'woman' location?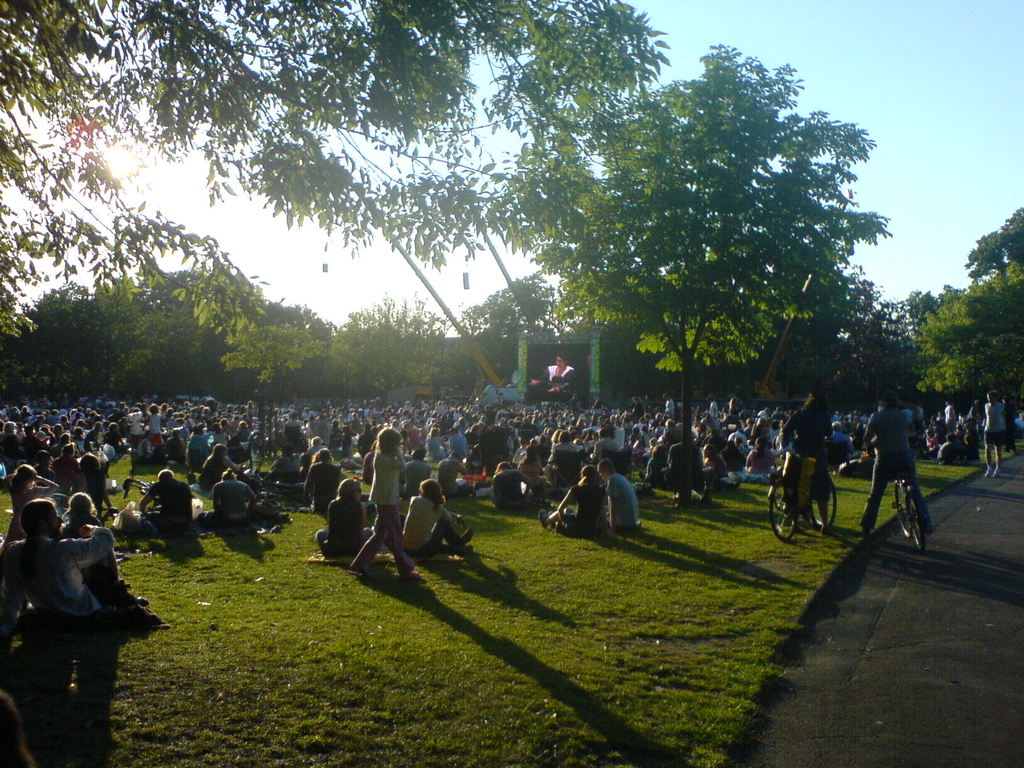
locate(406, 482, 468, 557)
